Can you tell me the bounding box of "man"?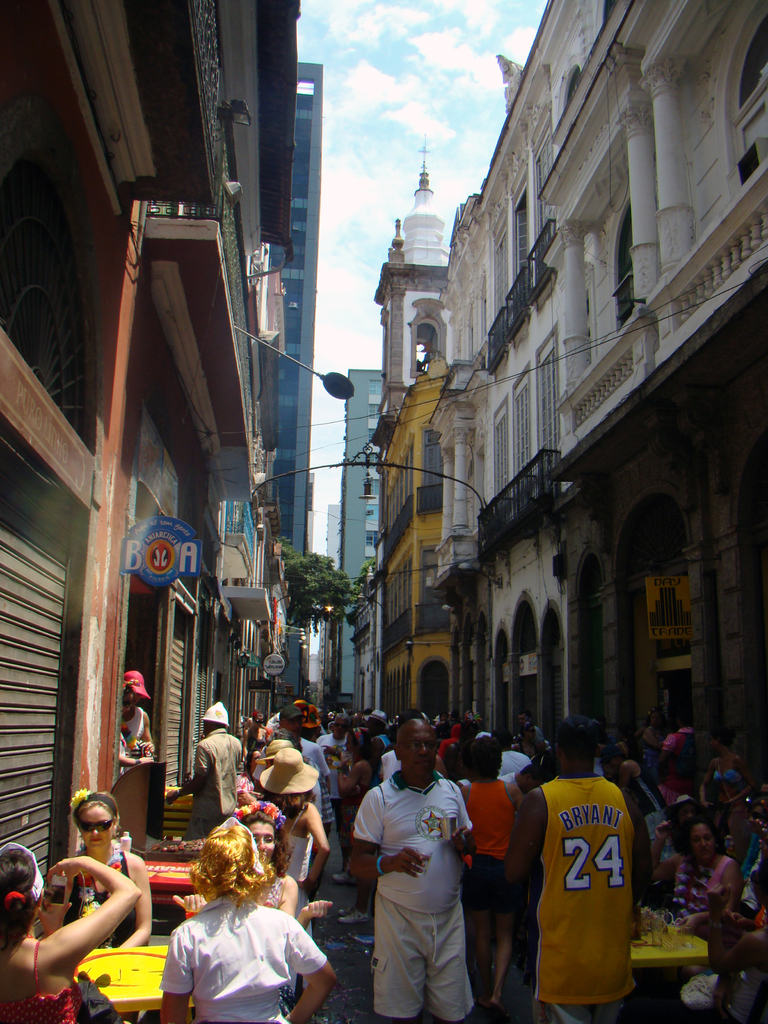
{"left": 494, "top": 733, "right": 534, "bottom": 777}.
